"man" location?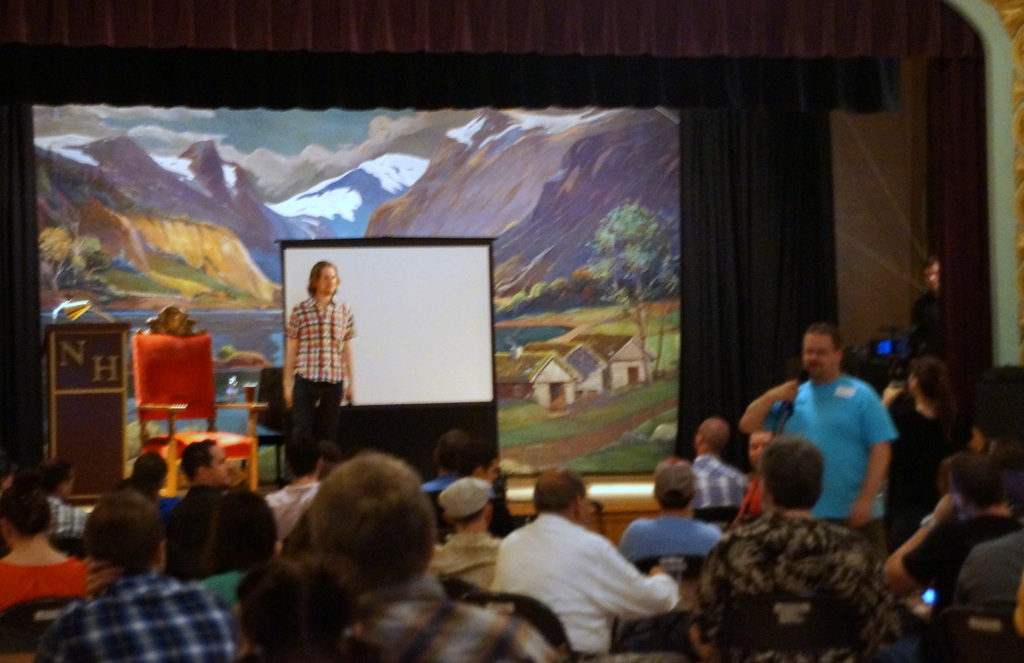
box=[177, 438, 230, 515]
